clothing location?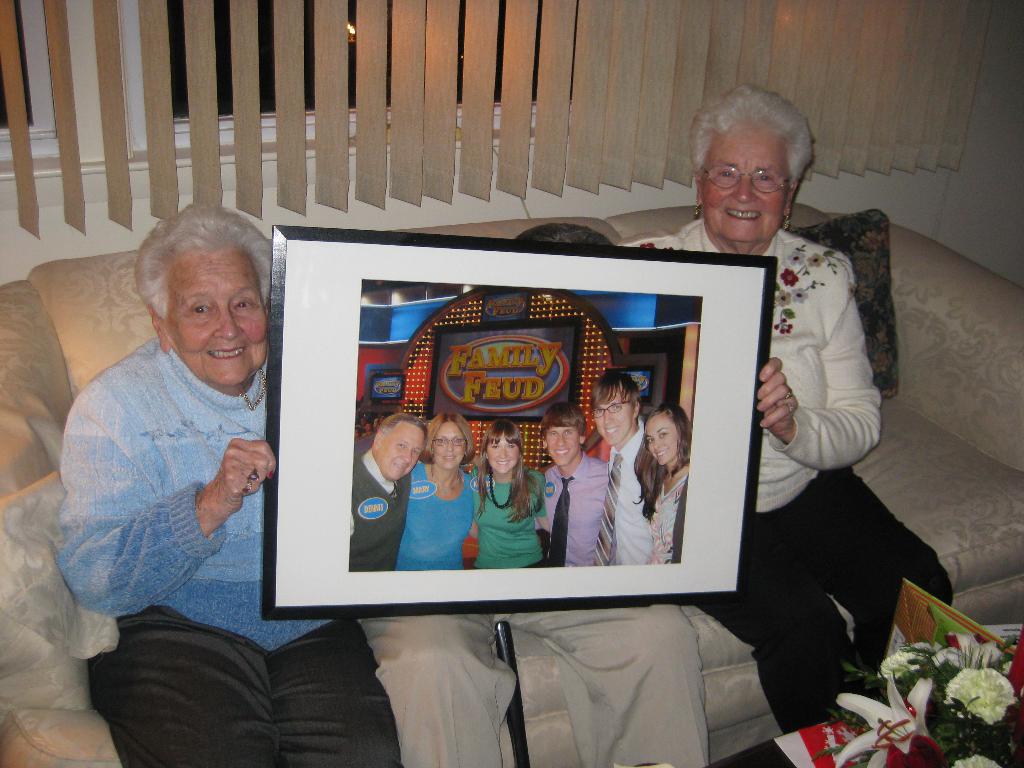
Rect(613, 236, 949, 743)
